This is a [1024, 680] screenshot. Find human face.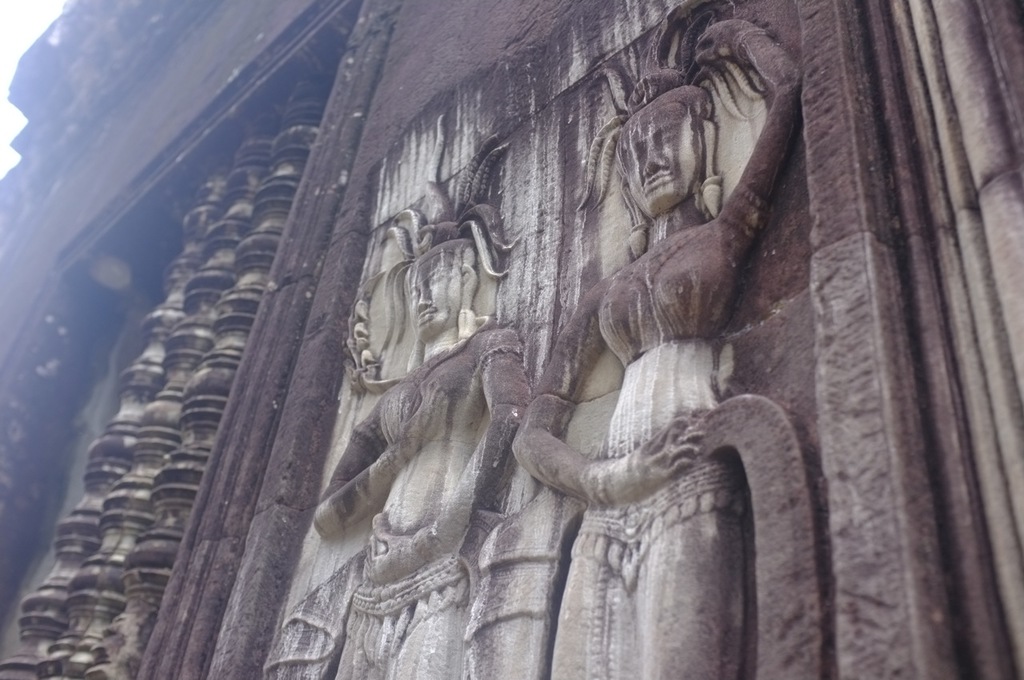
Bounding box: (x1=406, y1=259, x2=464, y2=330).
